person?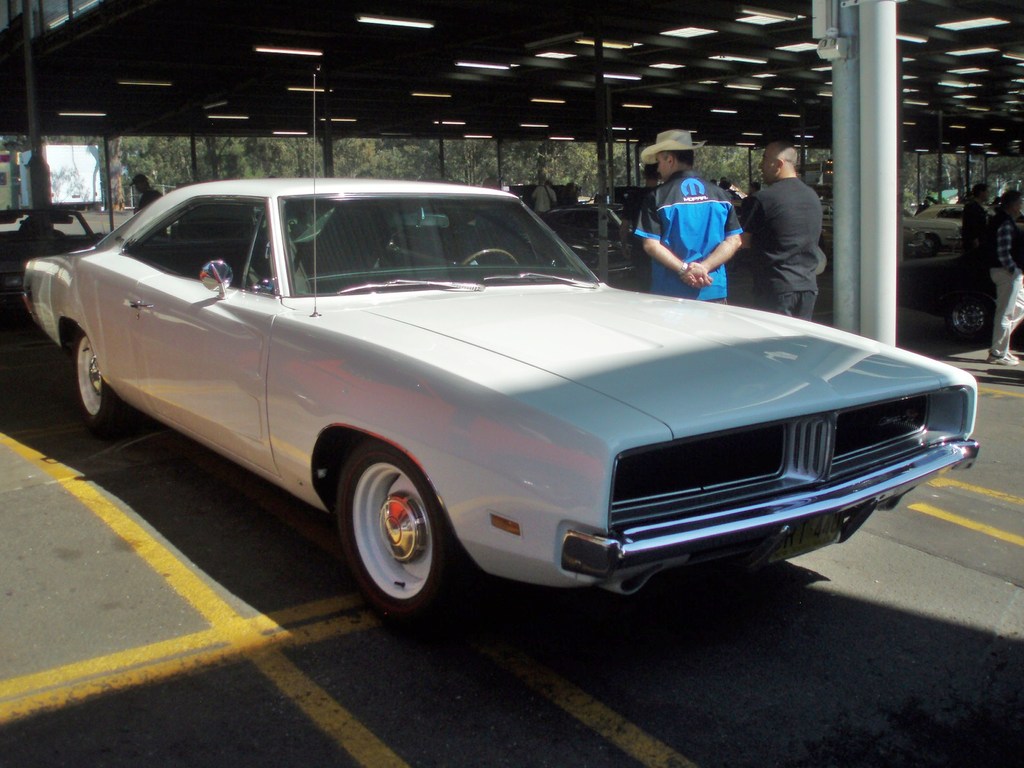
bbox=[635, 130, 741, 305]
